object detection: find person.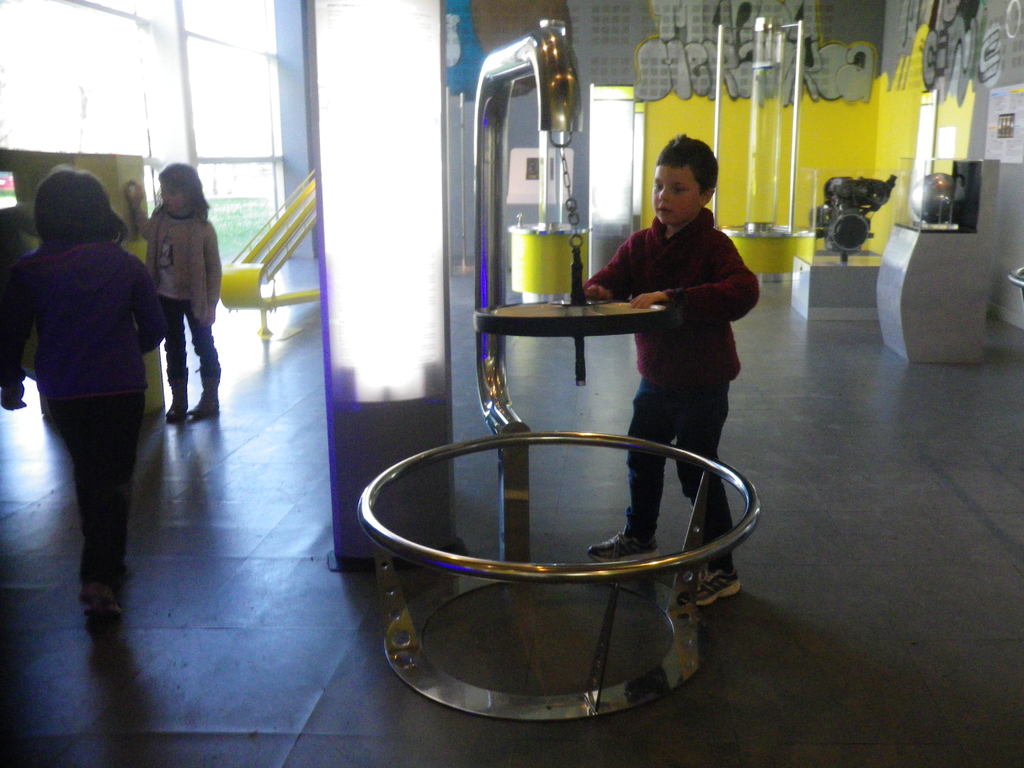
[x1=580, y1=130, x2=759, y2=605].
